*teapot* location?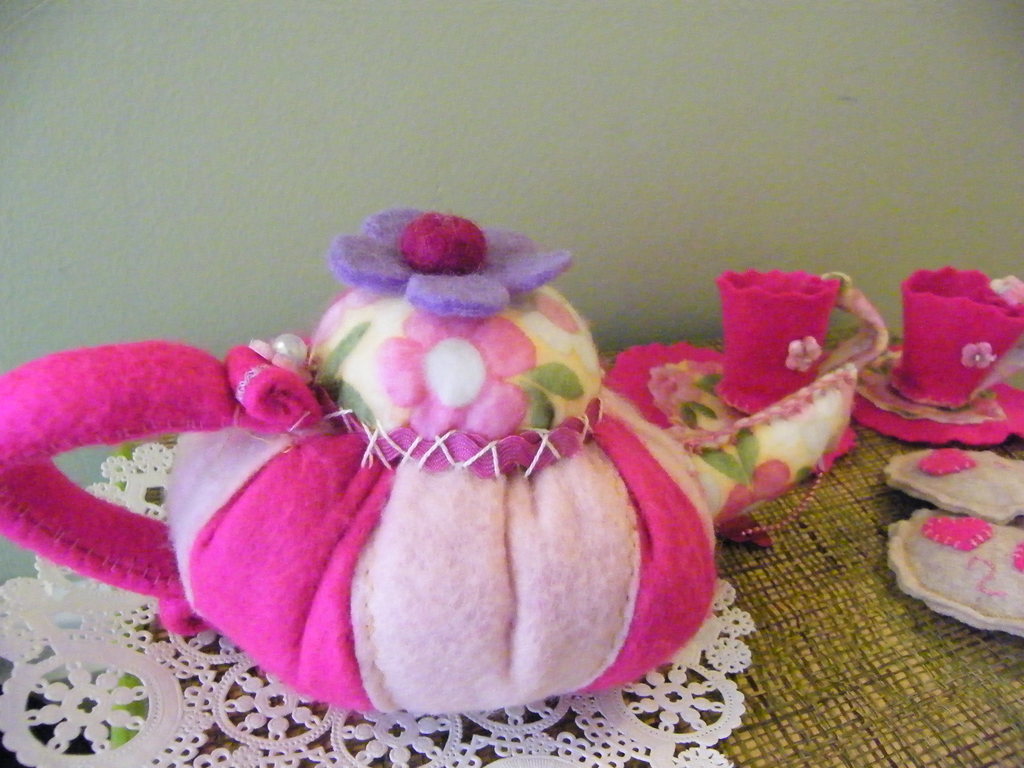
<region>0, 208, 858, 712</region>
